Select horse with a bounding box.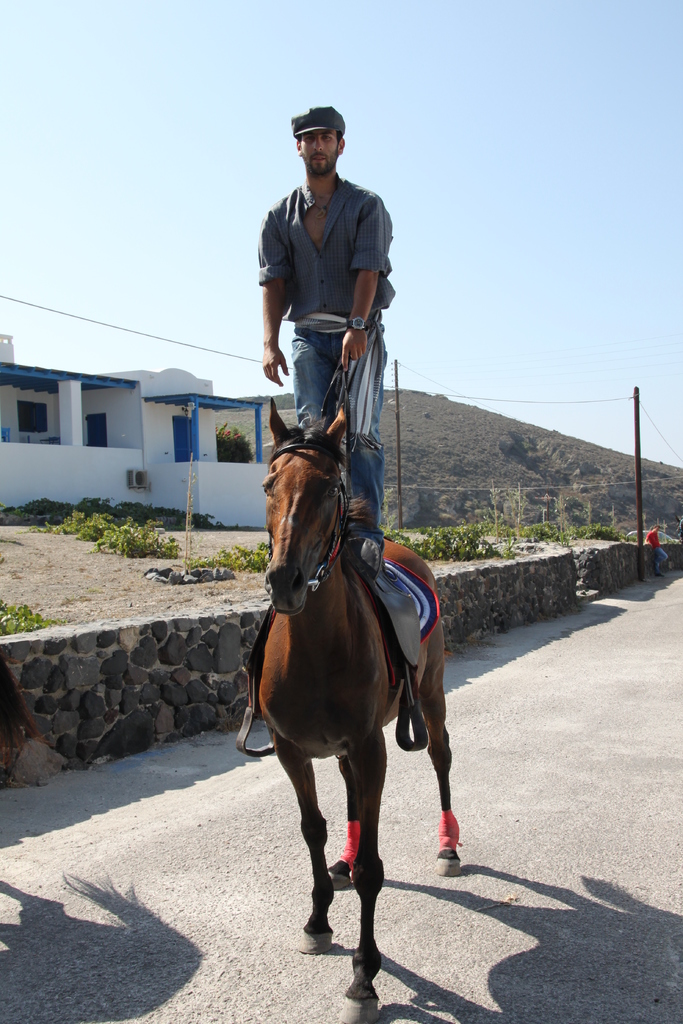
256,398,465,1023.
